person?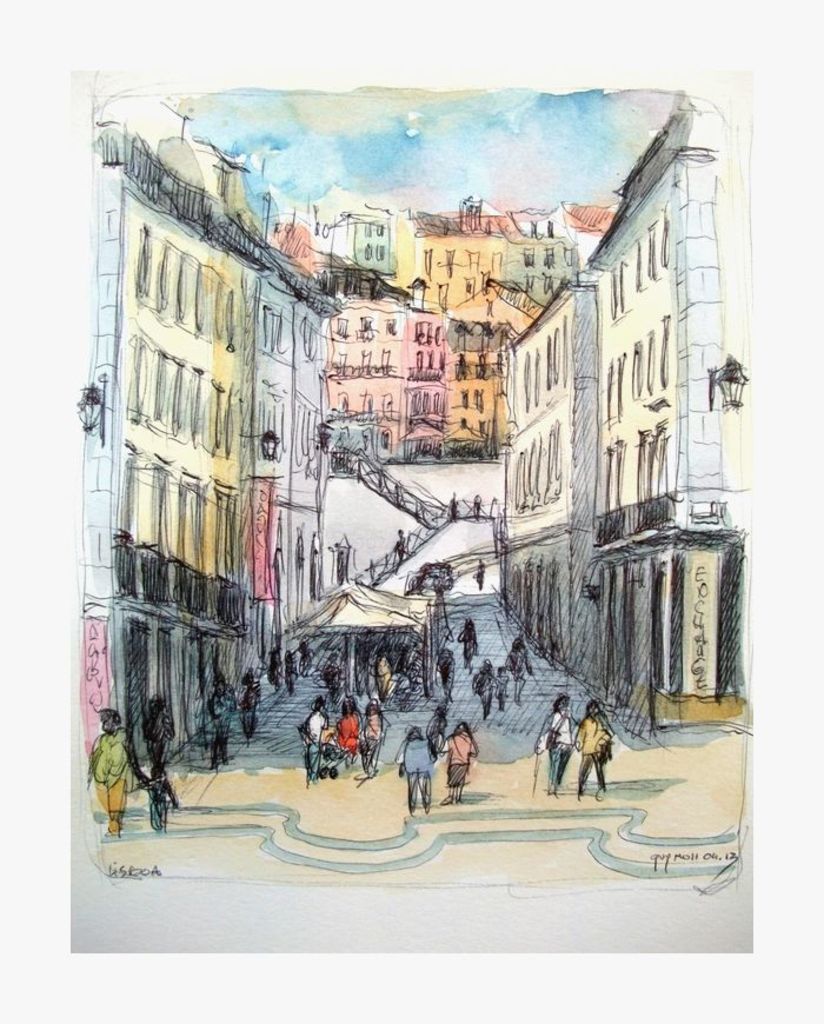
detection(461, 618, 490, 667)
